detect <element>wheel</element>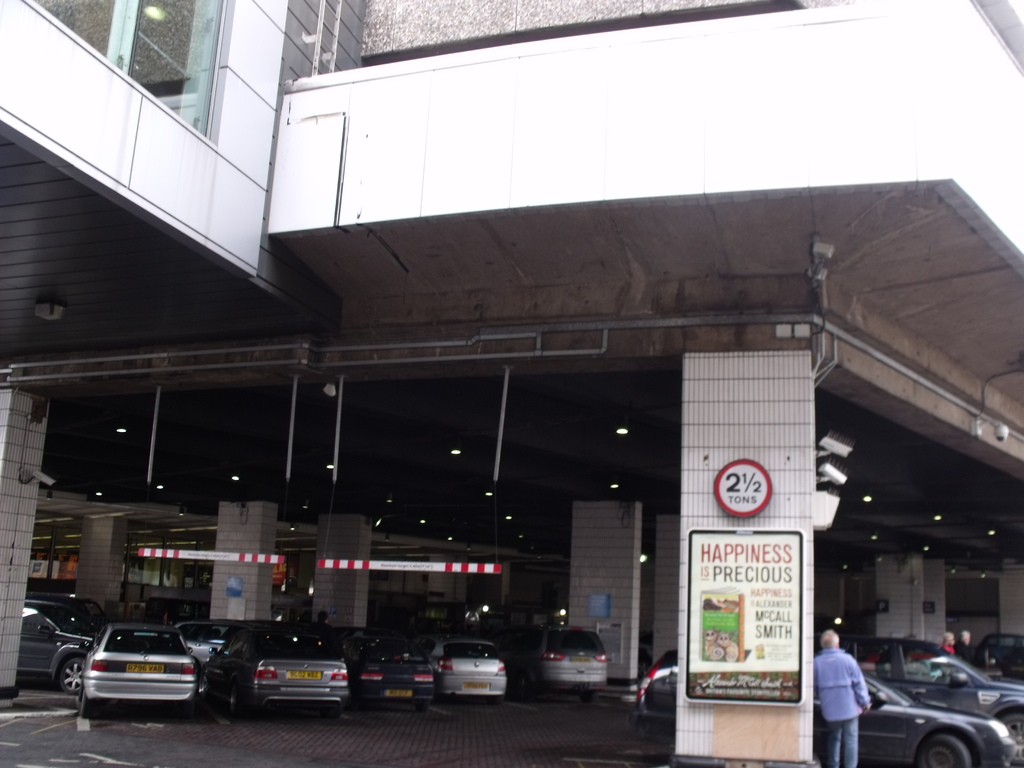
922, 736, 971, 767
